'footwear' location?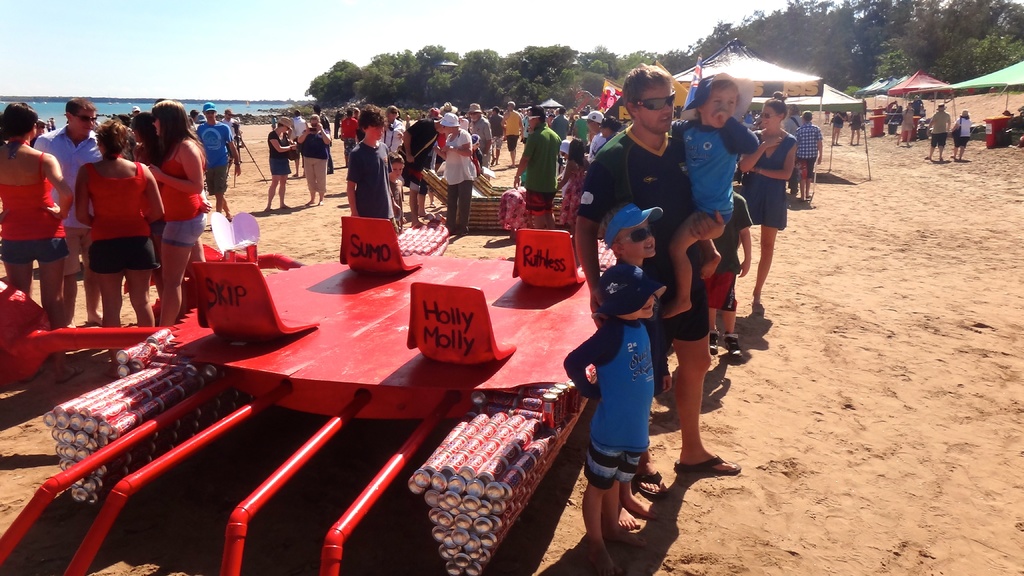
{"x1": 672, "y1": 449, "x2": 743, "y2": 477}
